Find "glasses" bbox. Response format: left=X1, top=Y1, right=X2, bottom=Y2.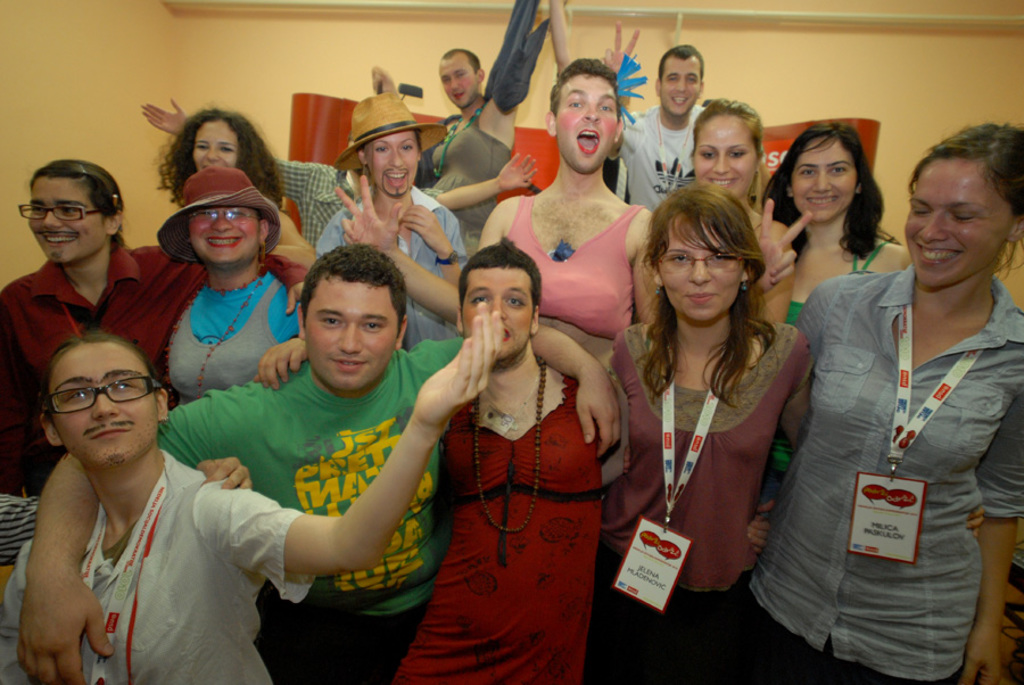
left=17, top=201, right=100, bottom=222.
